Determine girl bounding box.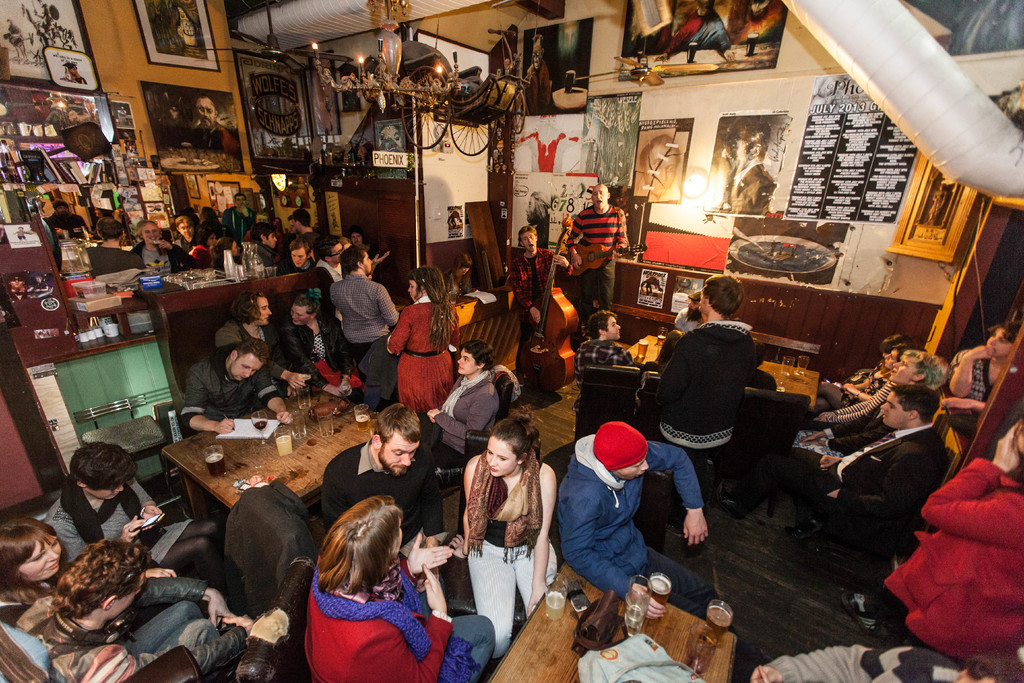
Determined: bbox=[188, 227, 221, 265].
